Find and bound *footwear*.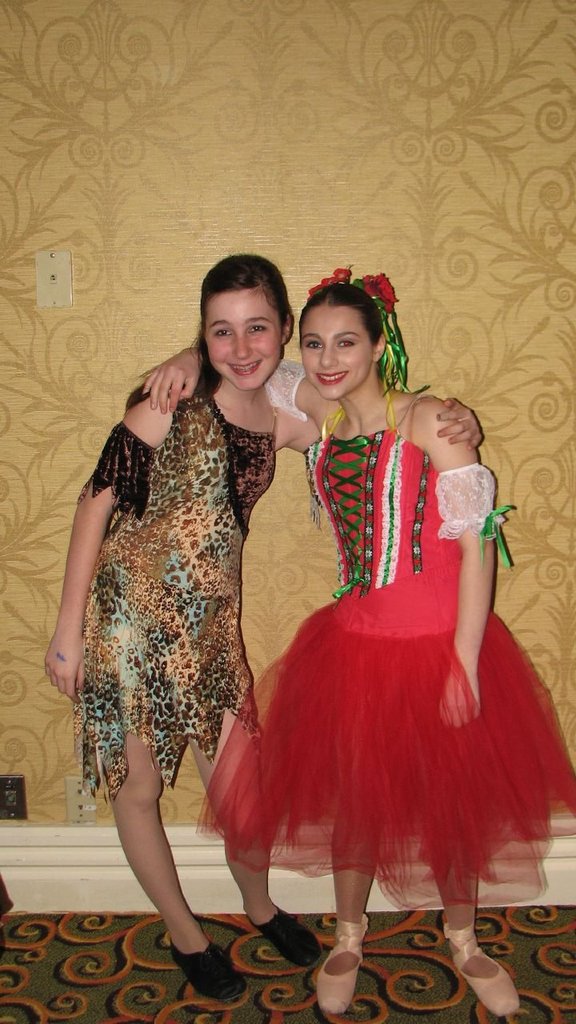
Bound: (left=442, top=922, right=525, bottom=1021).
